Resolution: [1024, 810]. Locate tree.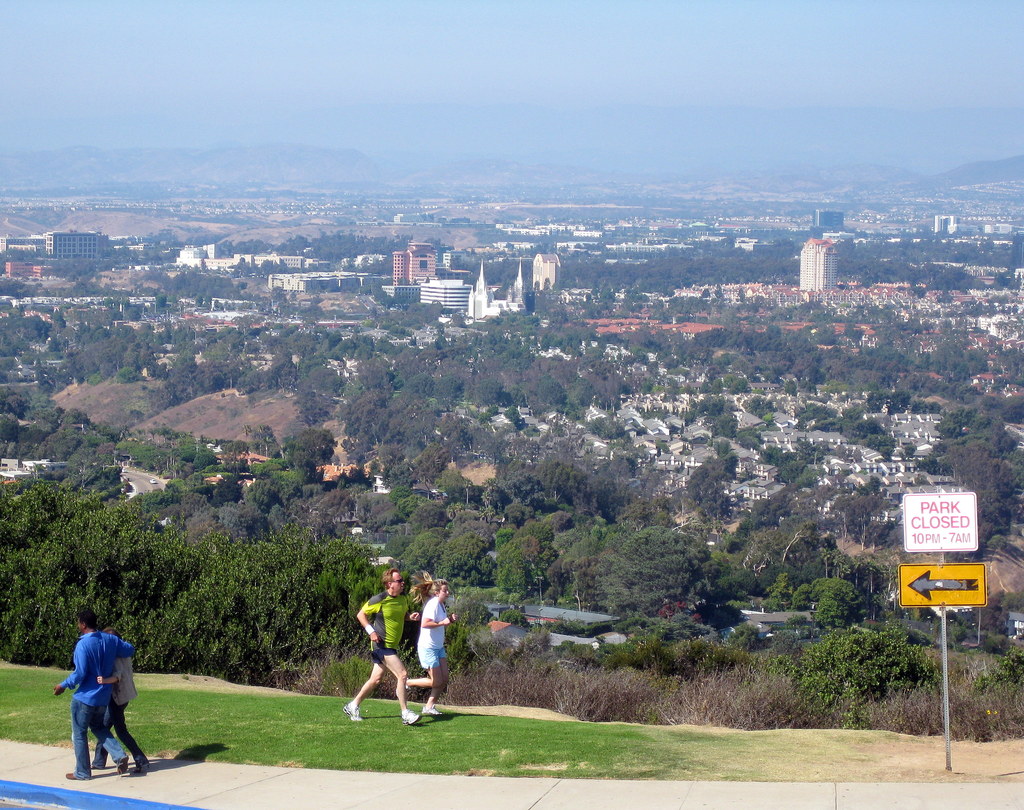
<region>904, 444, 918, 455</region>.
